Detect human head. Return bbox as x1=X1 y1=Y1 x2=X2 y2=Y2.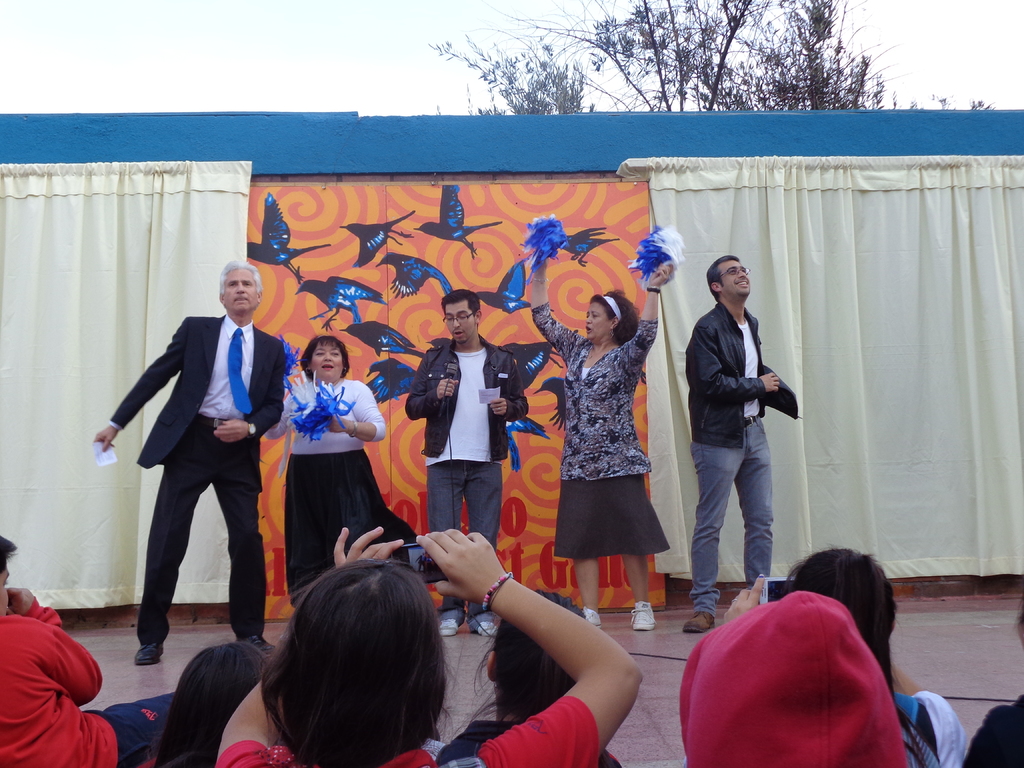
x1=705 y1=255 x2=755 y2=304.
